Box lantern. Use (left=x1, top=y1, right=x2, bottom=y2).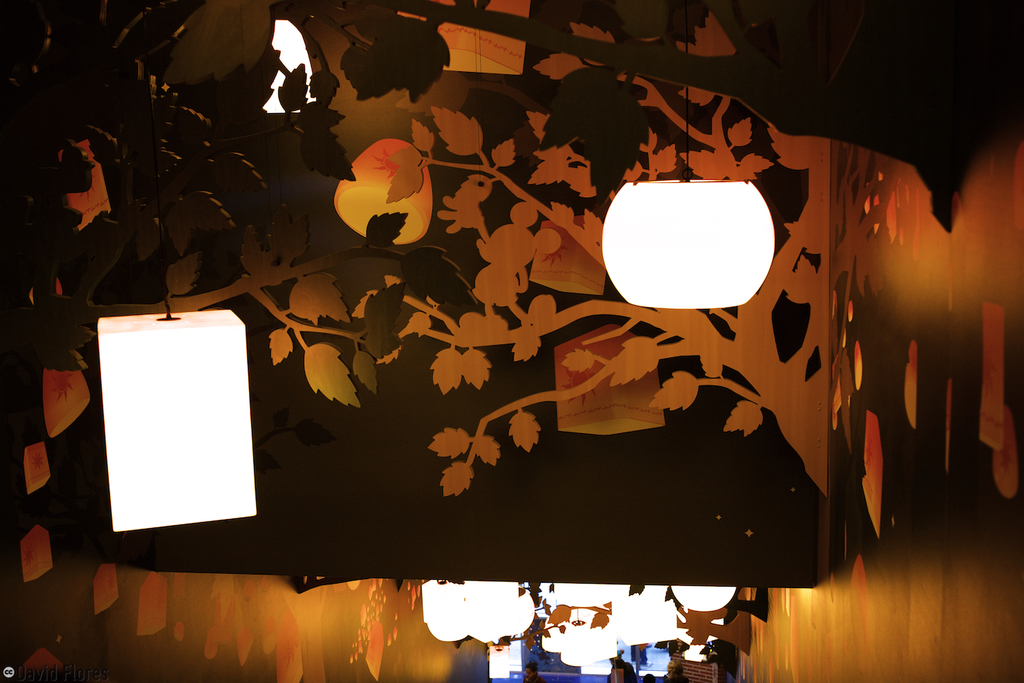
(left=58, top=143, right=111, bottom=227).
